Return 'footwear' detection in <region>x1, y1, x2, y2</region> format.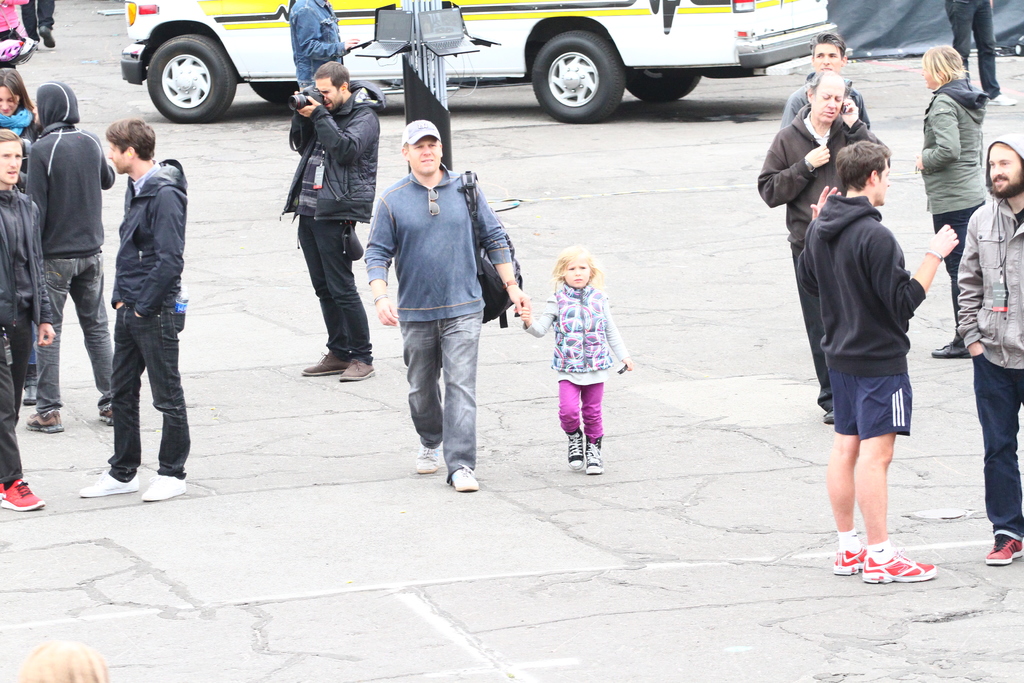
<region>568, 431, 584, 466</region>.
